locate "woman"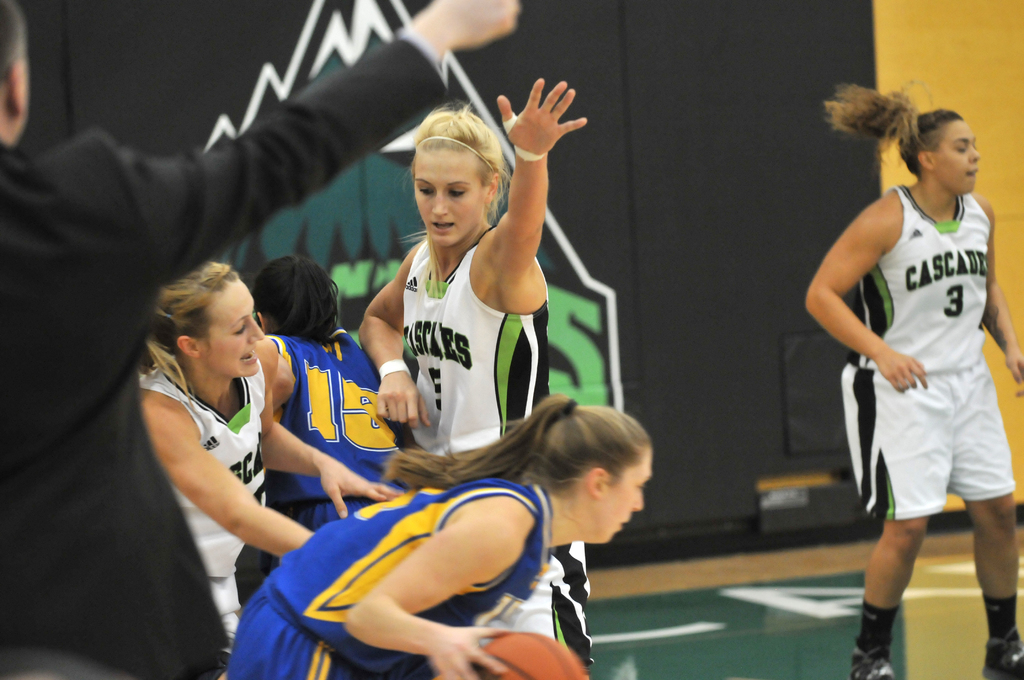
region(803, 84, 1023, 679)
